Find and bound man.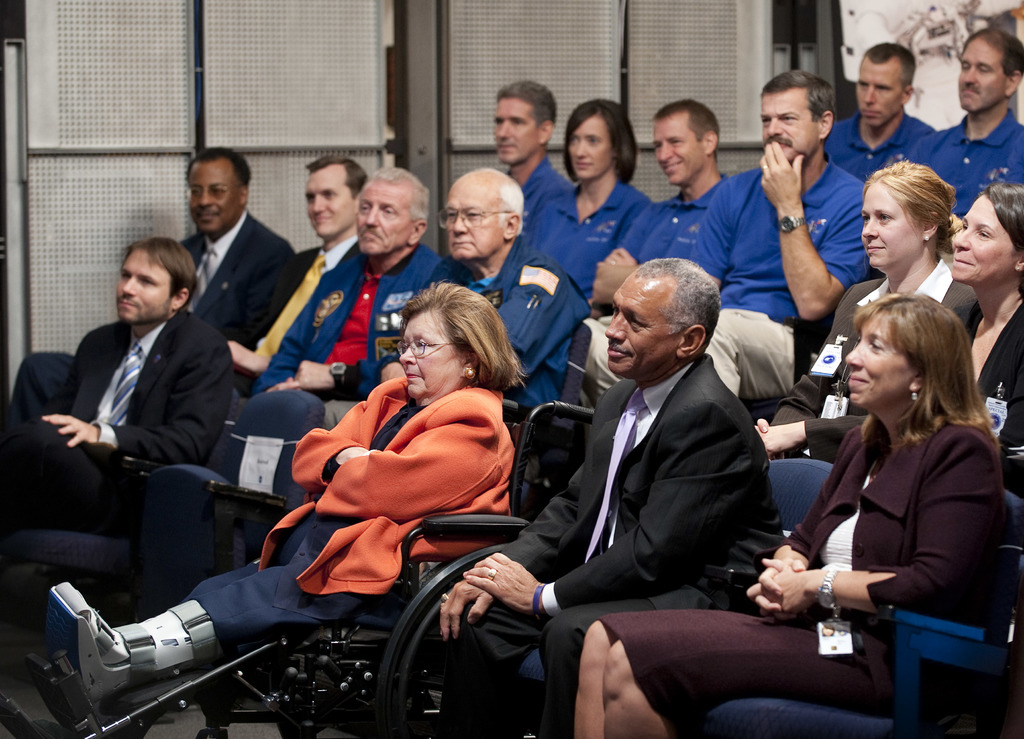
Bound: bbox(821, 40, 936, 183).
